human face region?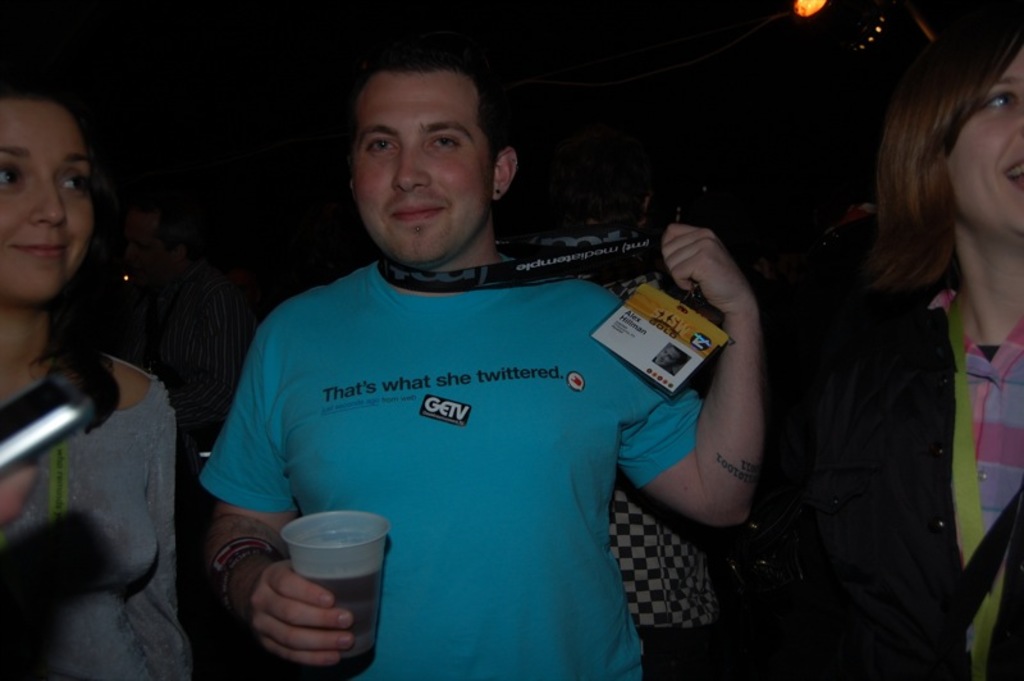
pyautogui.locateOnScreen(943, 42, 1023, 233)
